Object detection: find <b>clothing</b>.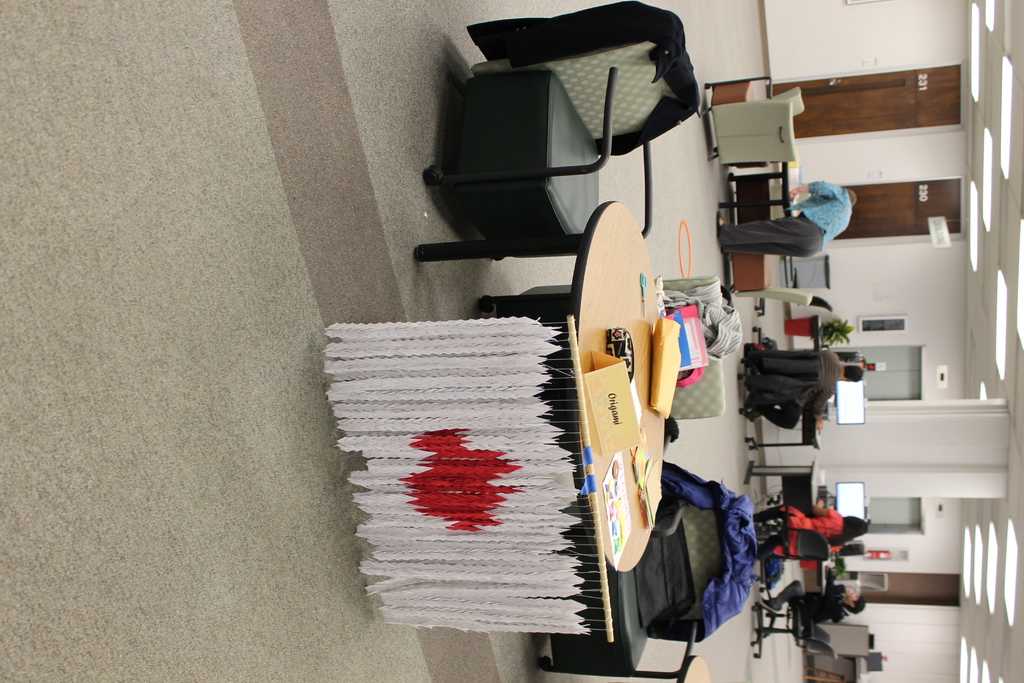
Rect(784, 179, 852, 253).
